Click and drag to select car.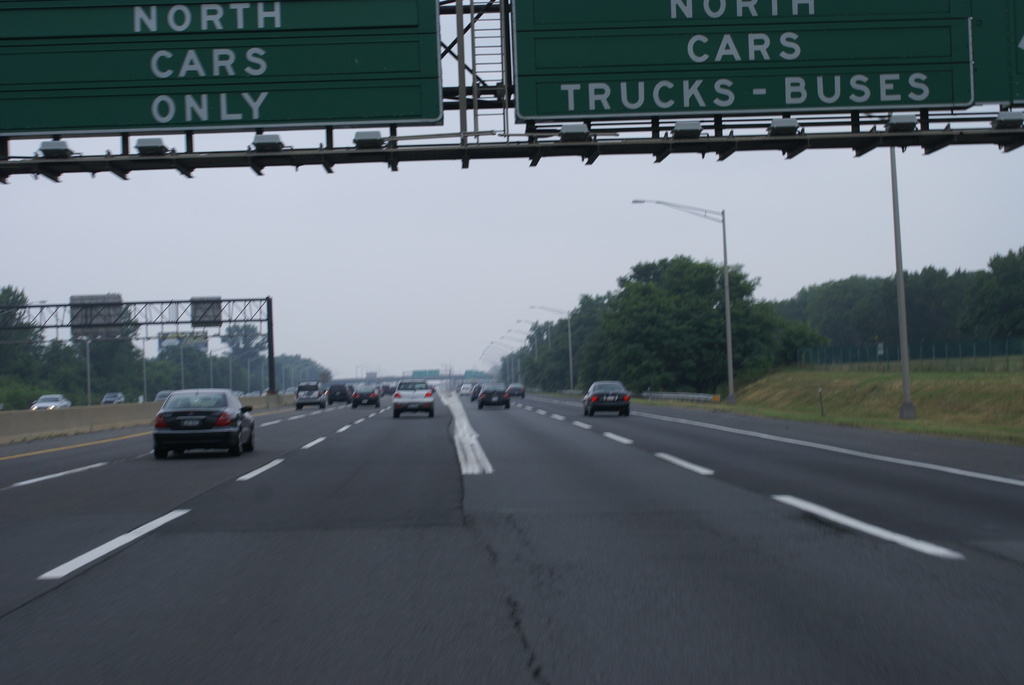
Selection: [472,388,480,400].
